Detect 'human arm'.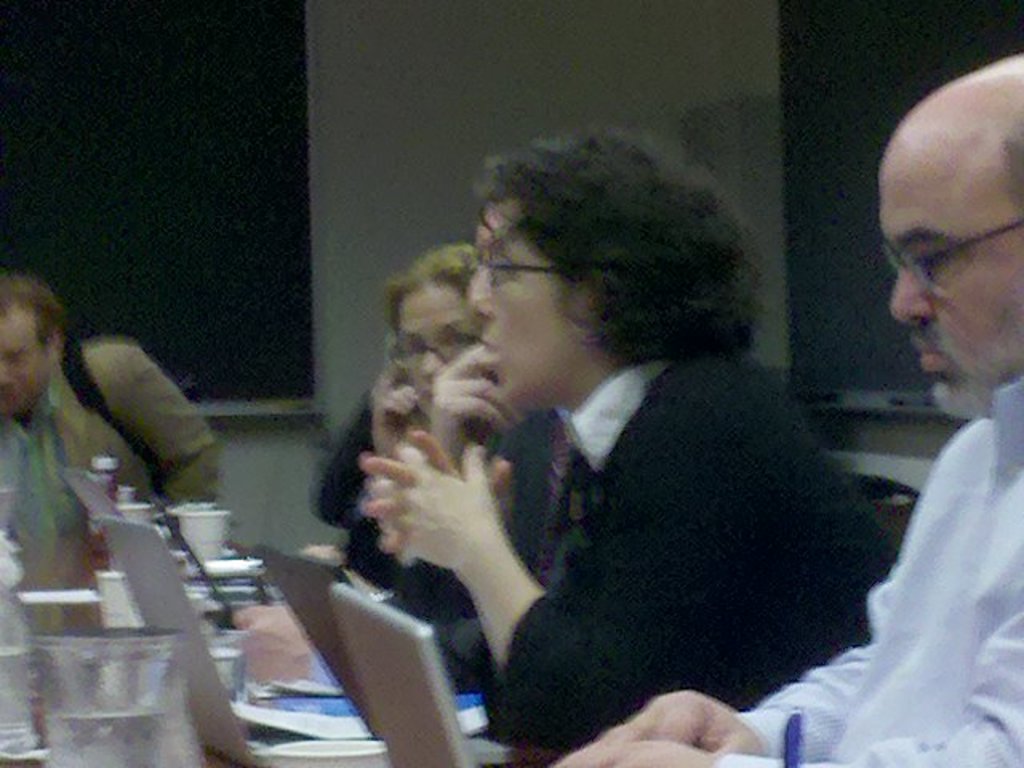
Detected at (left=426, top=338, right=517, bottom=464).
